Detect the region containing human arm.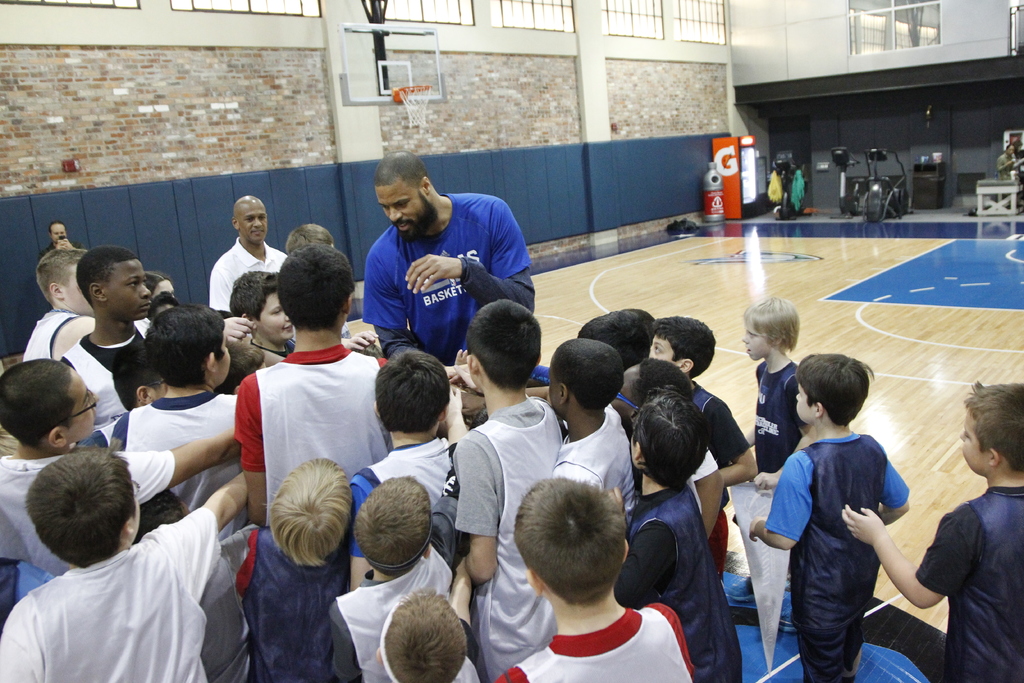
bbox=[556, 466, 604, 484].
